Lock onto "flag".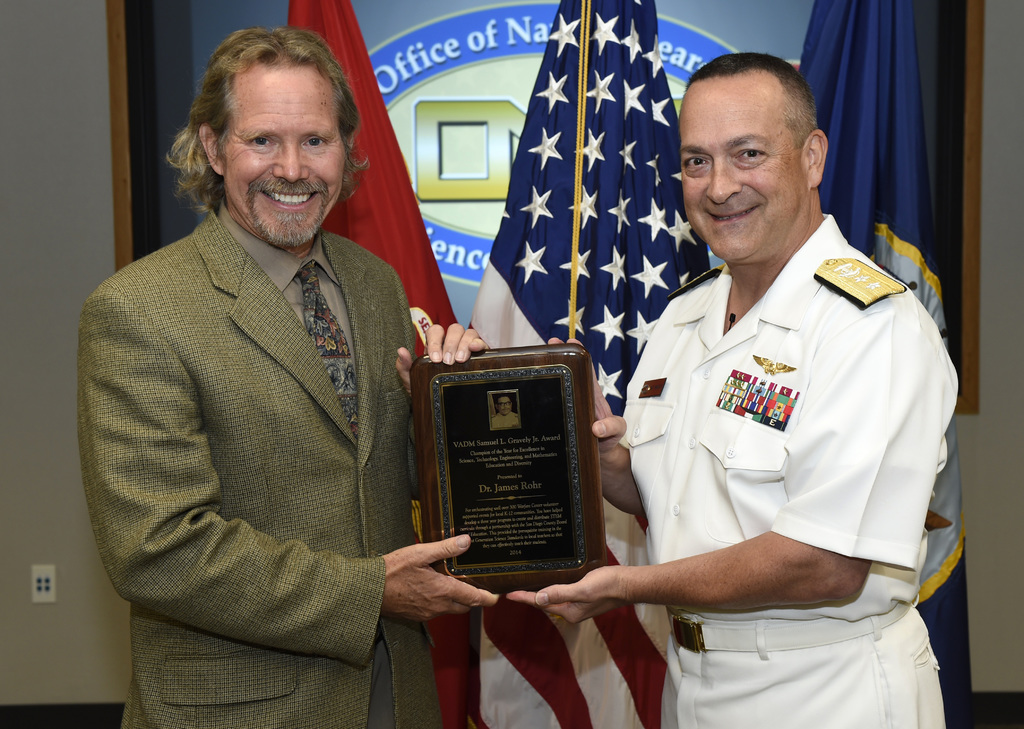
Locked: x1=794 y1=0 x2=978 y2=728.
